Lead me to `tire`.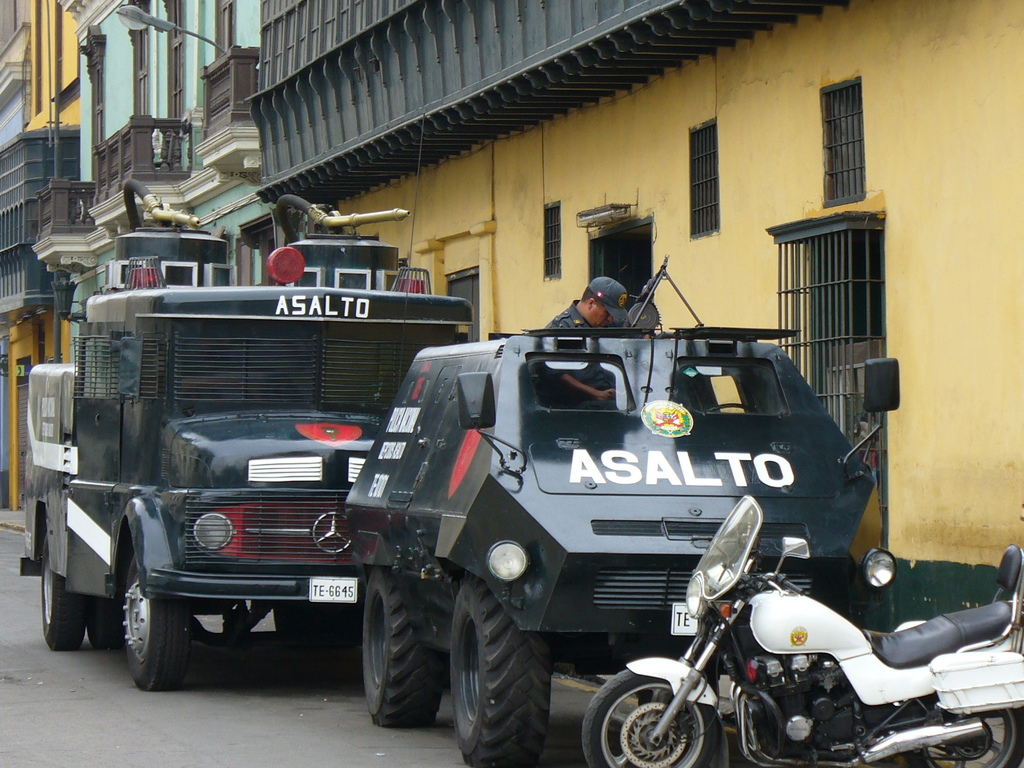
Lead to bbox(39, 527, 89, 653).
